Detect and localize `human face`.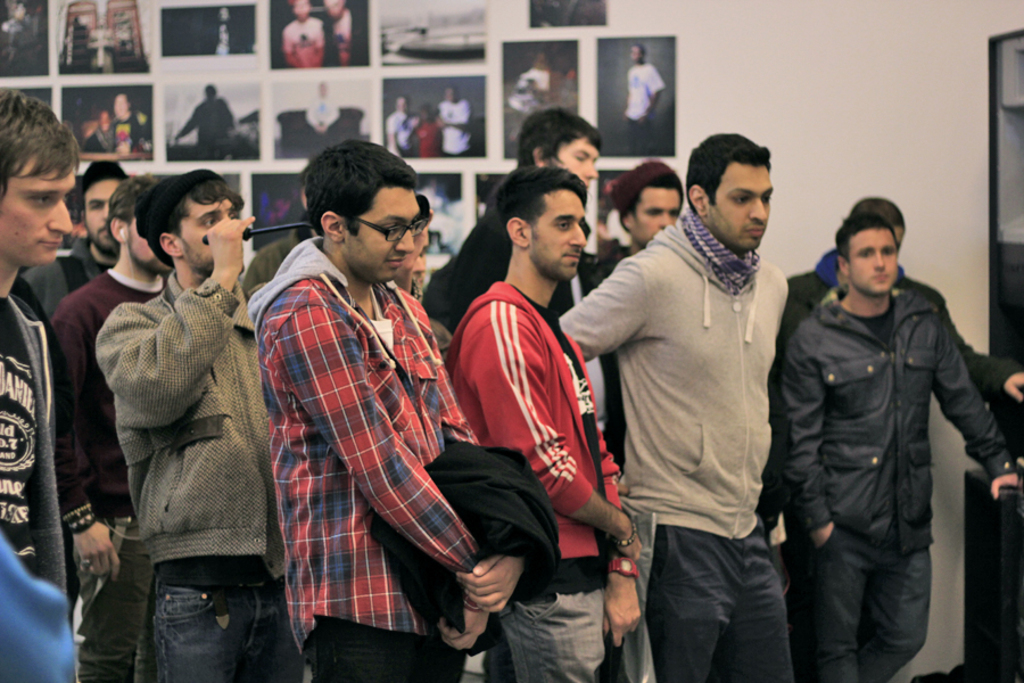
Localized at left=0, top=156, right=74, bottom=266.
